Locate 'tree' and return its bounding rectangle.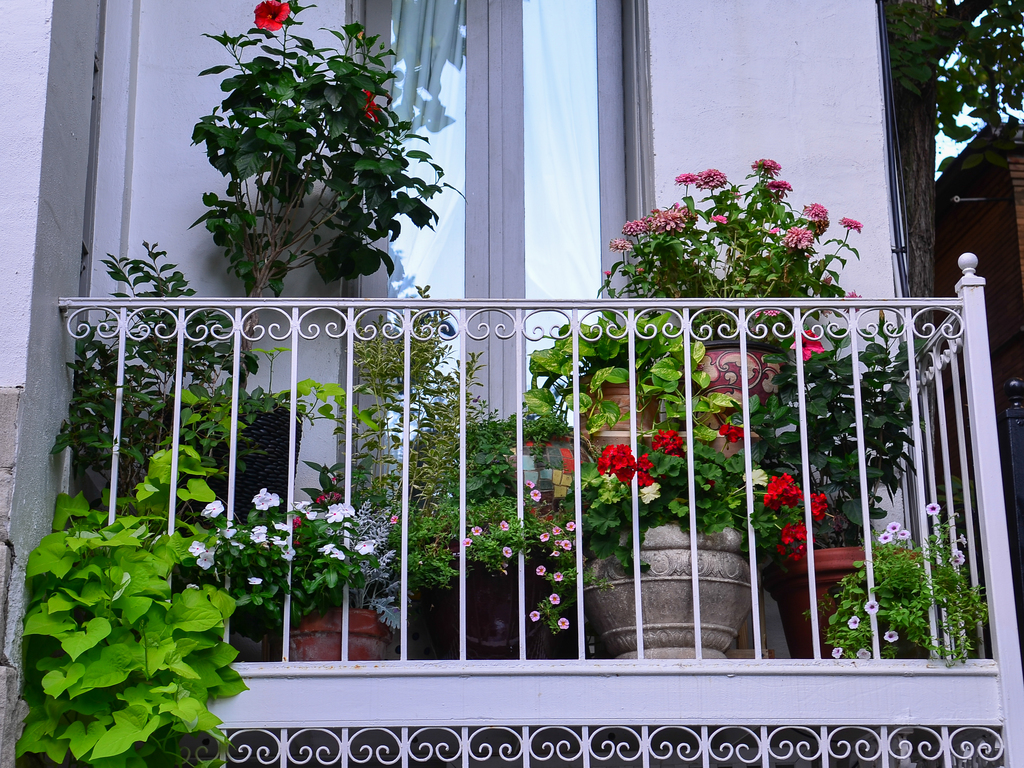
<region>884, 0, 1023, 397</region>.
